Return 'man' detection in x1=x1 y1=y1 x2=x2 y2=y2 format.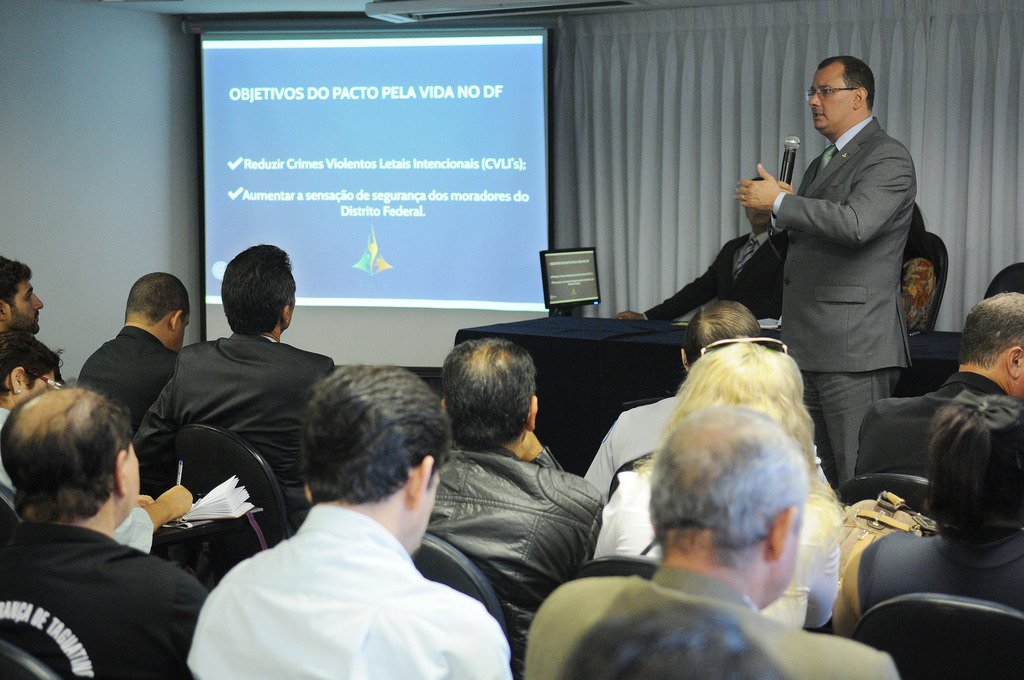
x1=67 y1=273 x2=187 y2=444.
